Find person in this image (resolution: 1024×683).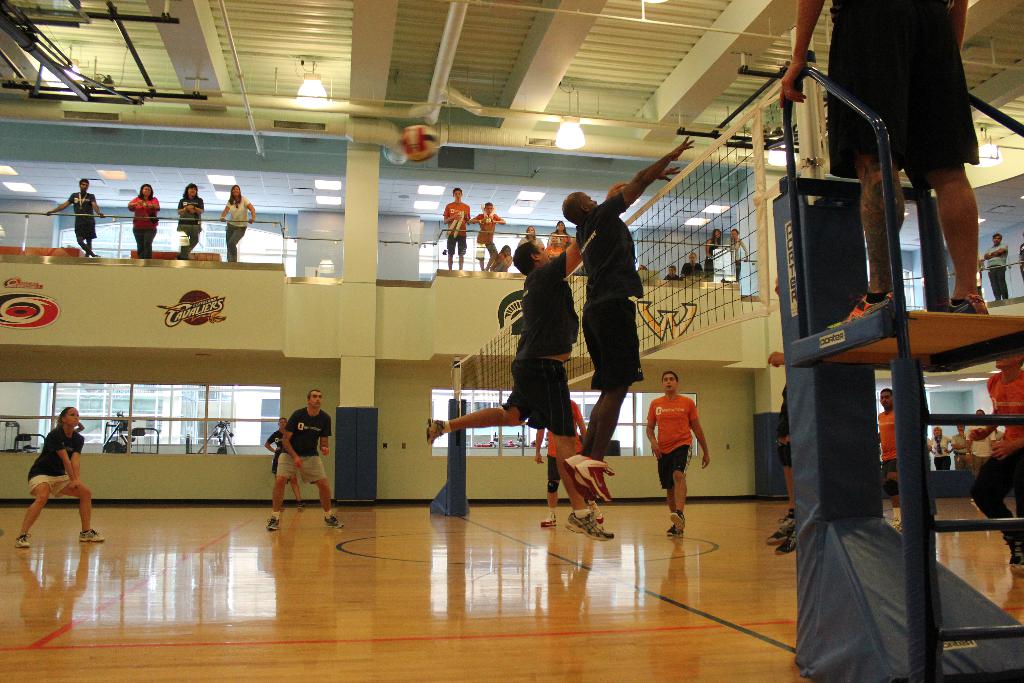
(x1=876, y1=386, x2=908, y2=519).
